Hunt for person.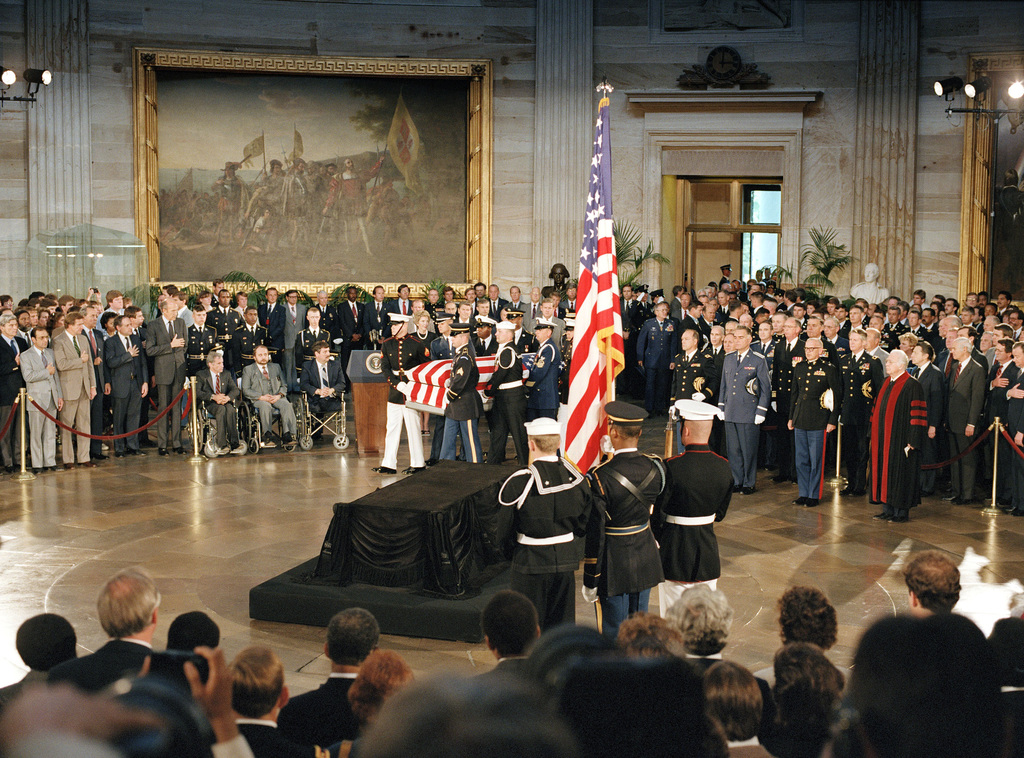
Hunted down at [left=445, top=288, right=451, bottom=294].
